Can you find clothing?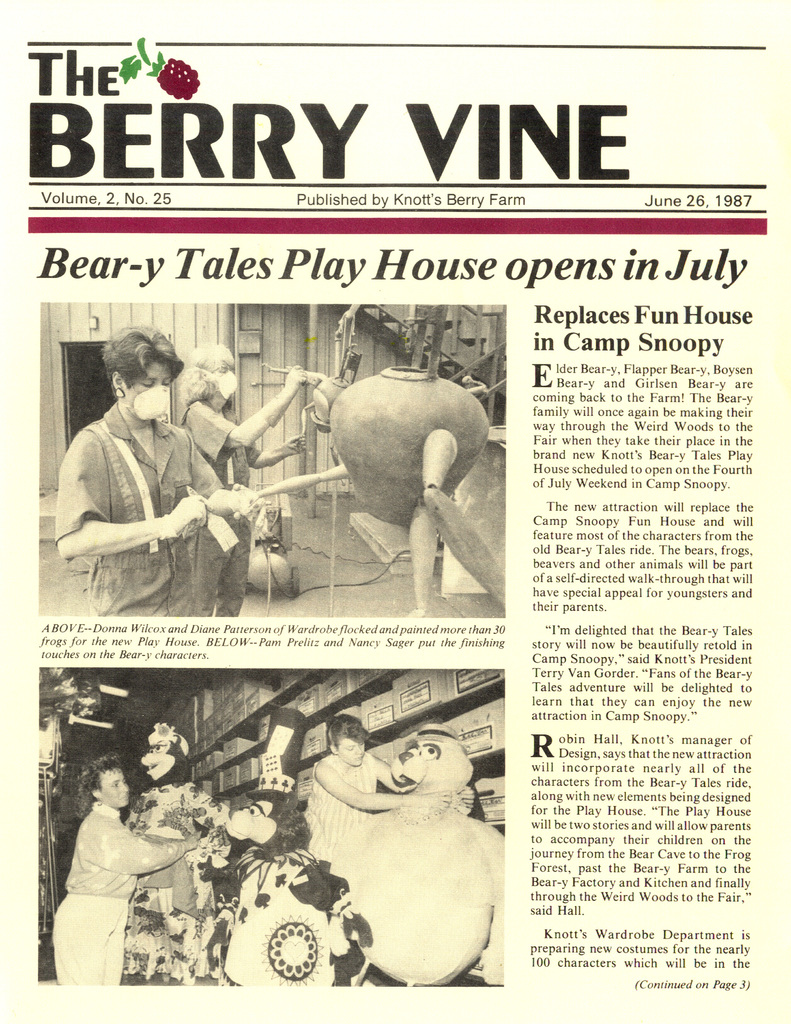
Yes, bounding box: crop(181, 392, 250, 611).
